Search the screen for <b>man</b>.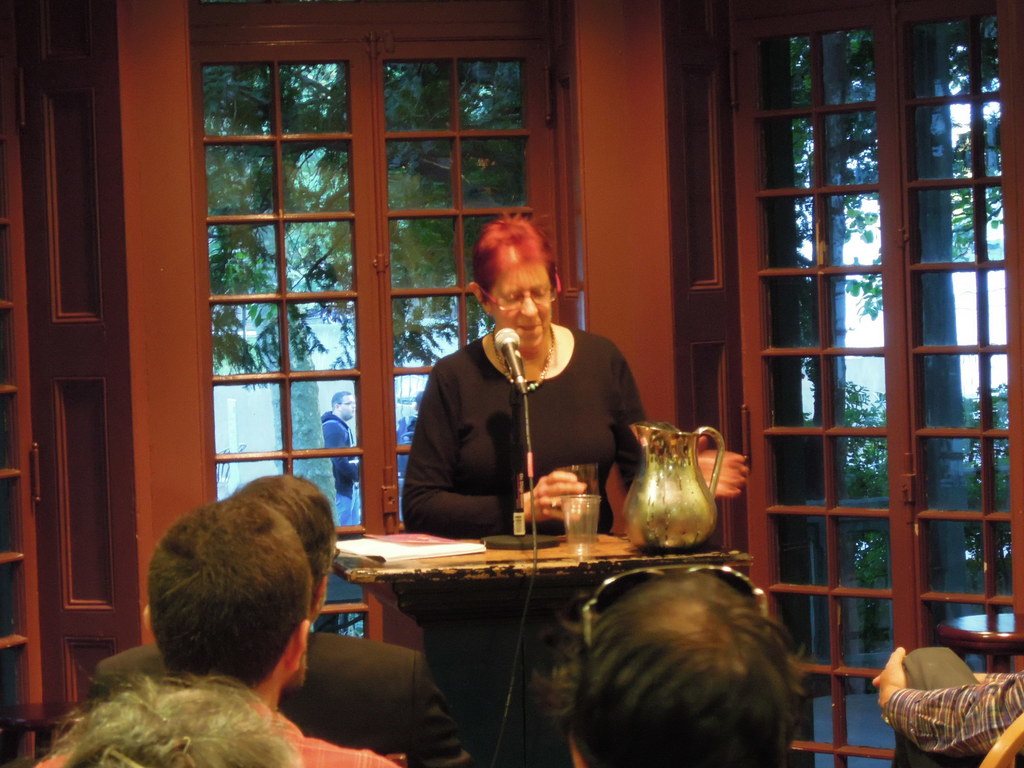
Found at <bbox>323, 393, 358, 526</bbox>.
